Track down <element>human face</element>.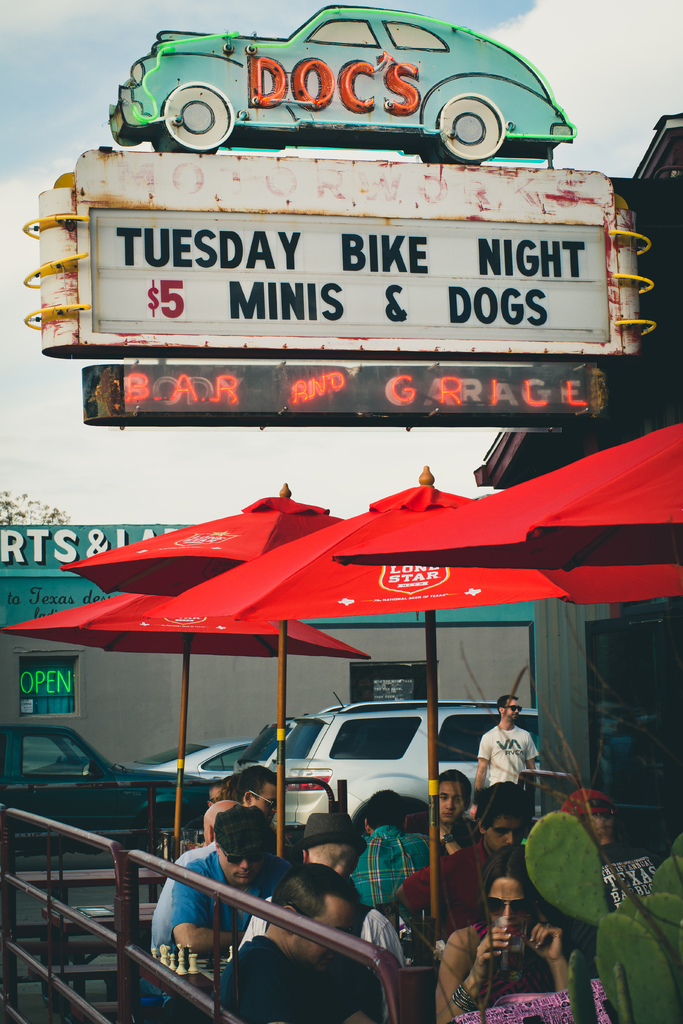
Tracked to 219,848,263,888.
